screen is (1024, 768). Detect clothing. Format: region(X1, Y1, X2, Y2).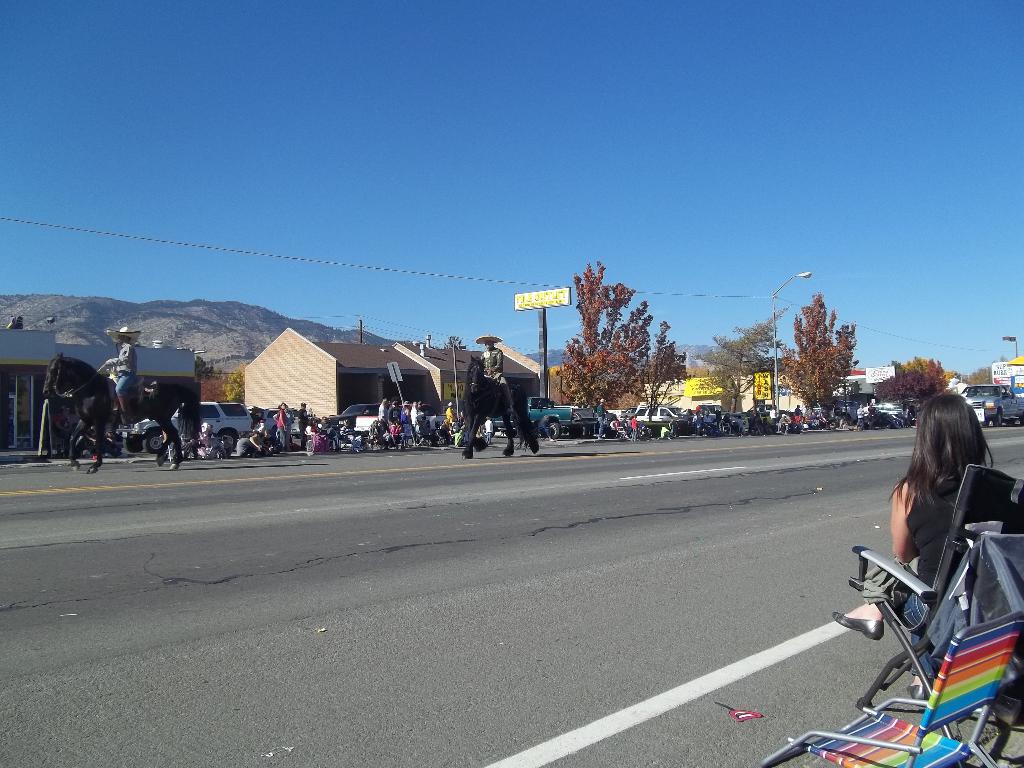
region(398, 406, 412, 437).
